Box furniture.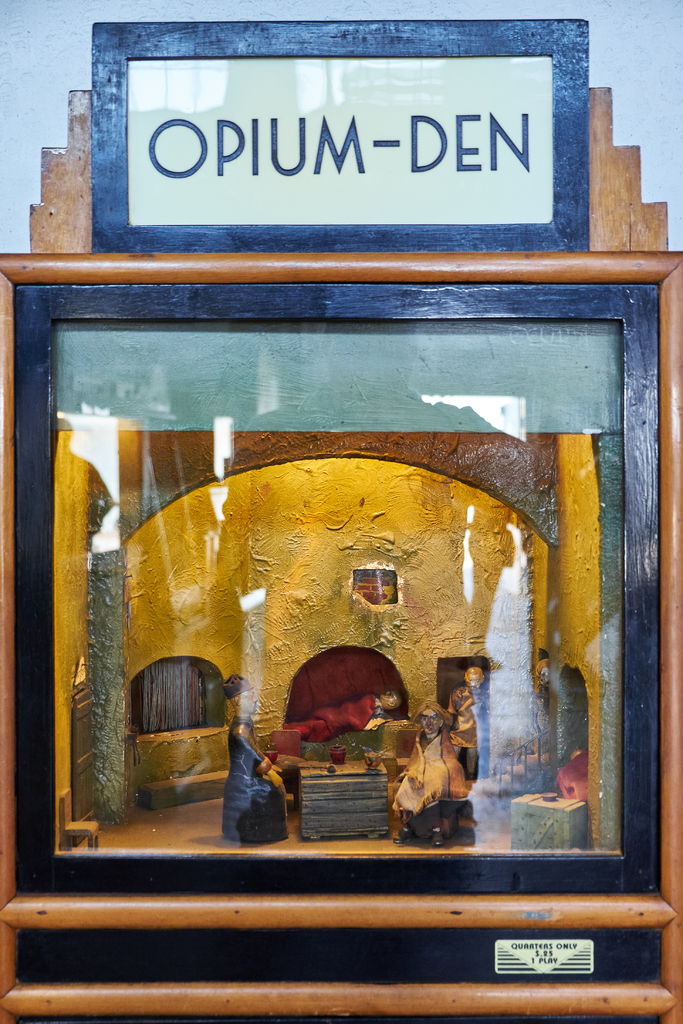
[513, 792, 588, 850].
